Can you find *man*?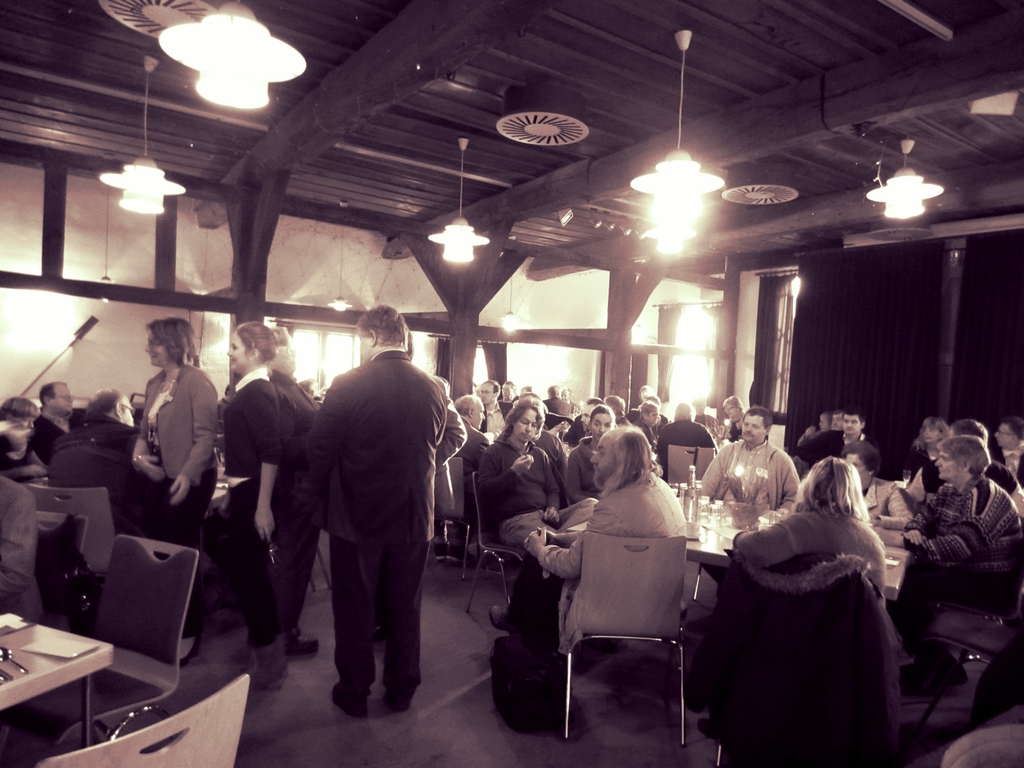
Yes, bounding box: {"left": 909, "top": 418, "right": 1023, "bottom": 516}.
